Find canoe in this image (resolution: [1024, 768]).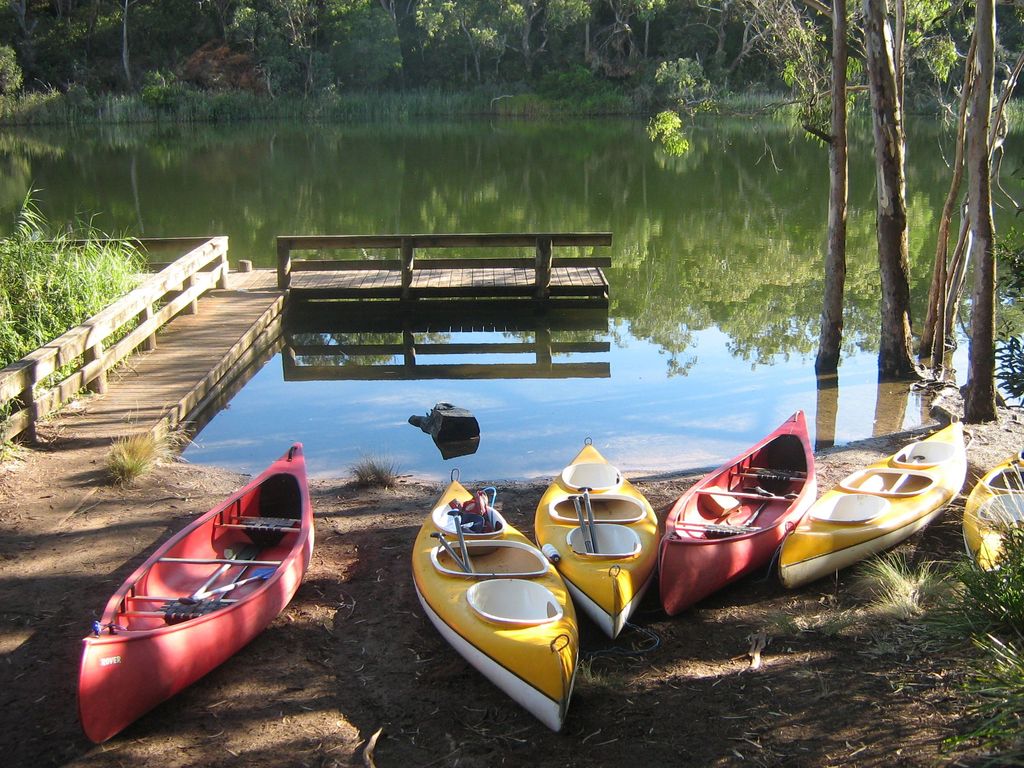
(x1=956, y1=446, x2=1023, y2=570).
